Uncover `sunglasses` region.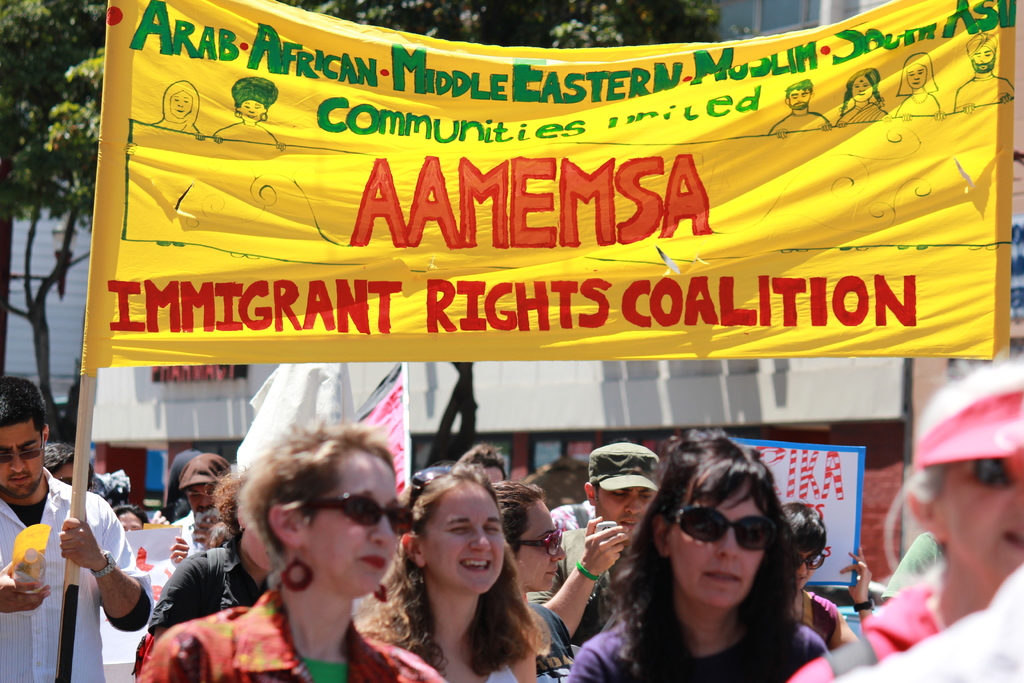
Uncovered: x1=303 y1=494 x2=412 y2=537.
